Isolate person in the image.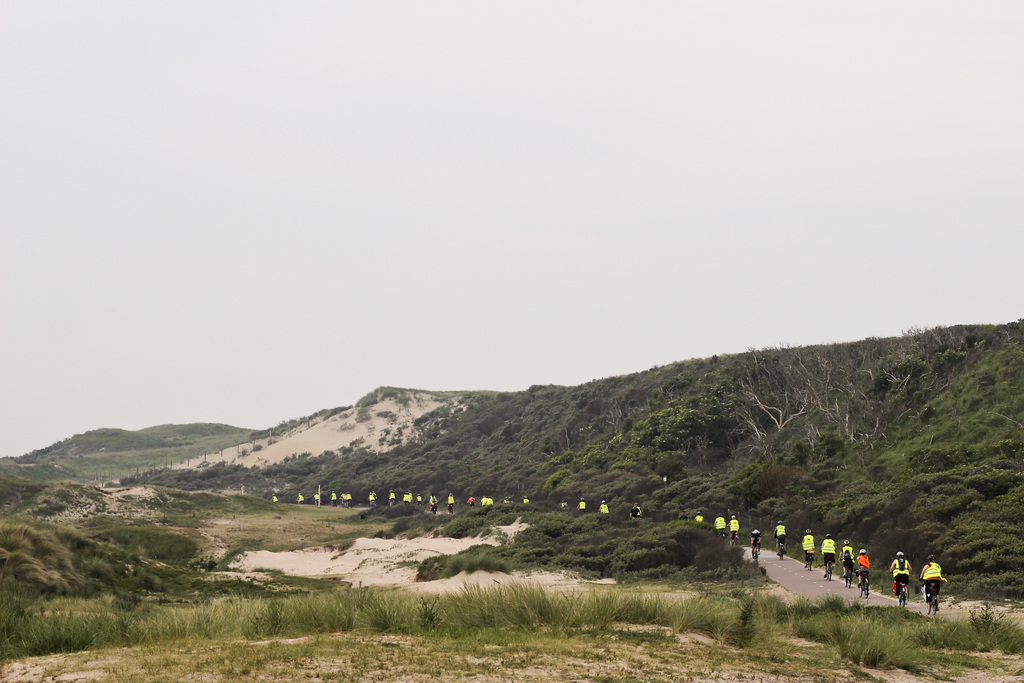
Isolated region: {"x1": 387, "y1": 488, "x2": 396, "y2": 505}.
